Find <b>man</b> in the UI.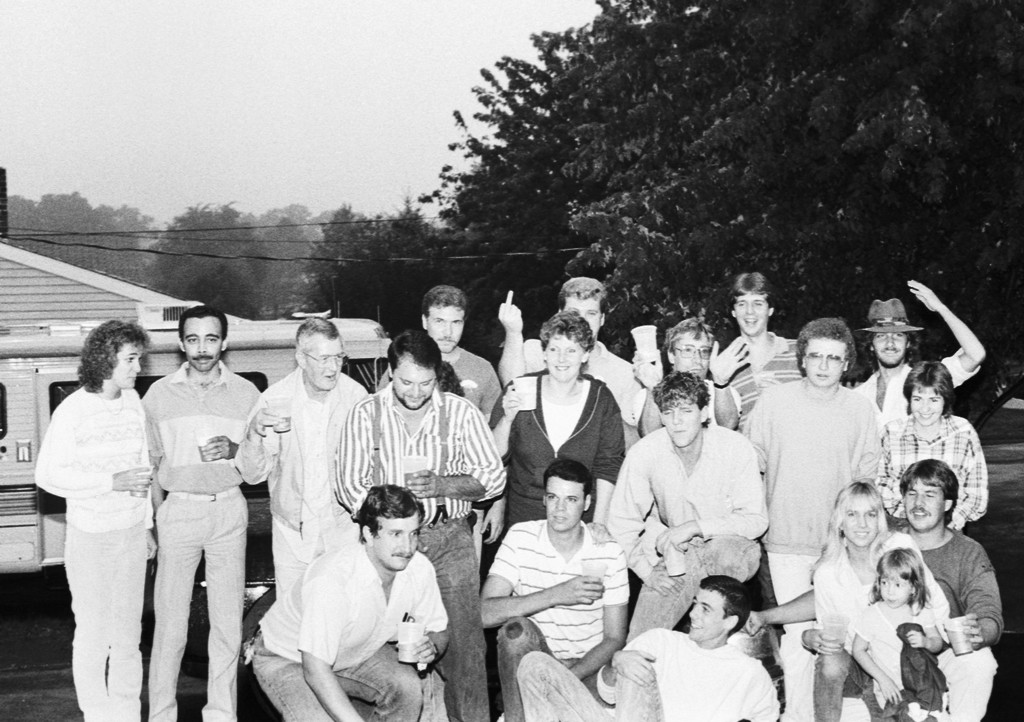
UI element at left=514, top=576, right=781, bottom=721.
